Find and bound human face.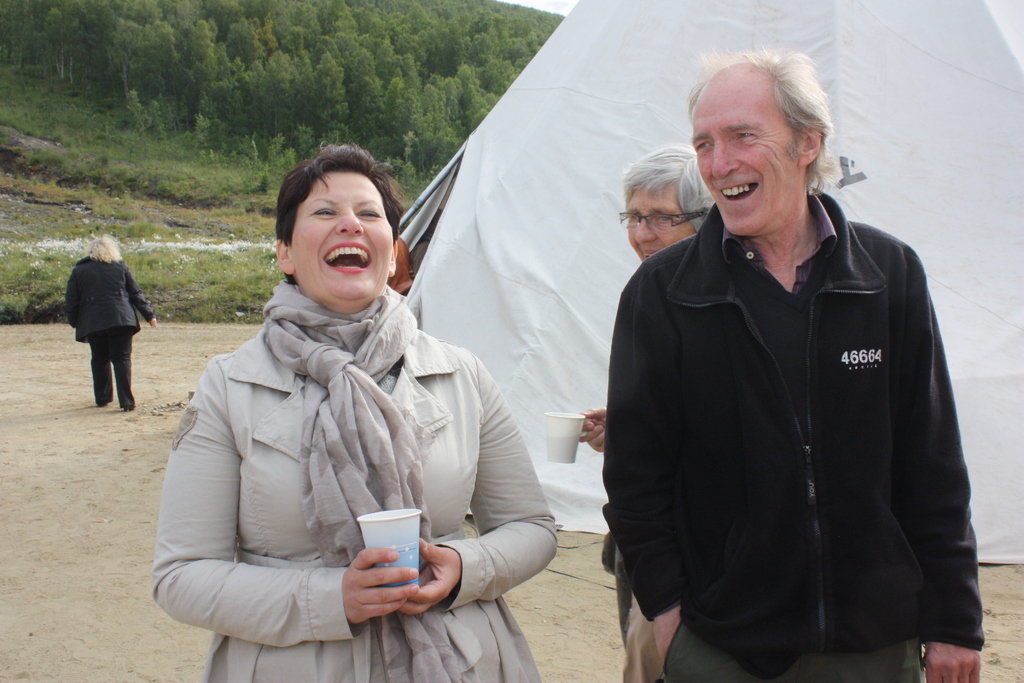
Bound: l=625, t=182, r=699, b=262.
